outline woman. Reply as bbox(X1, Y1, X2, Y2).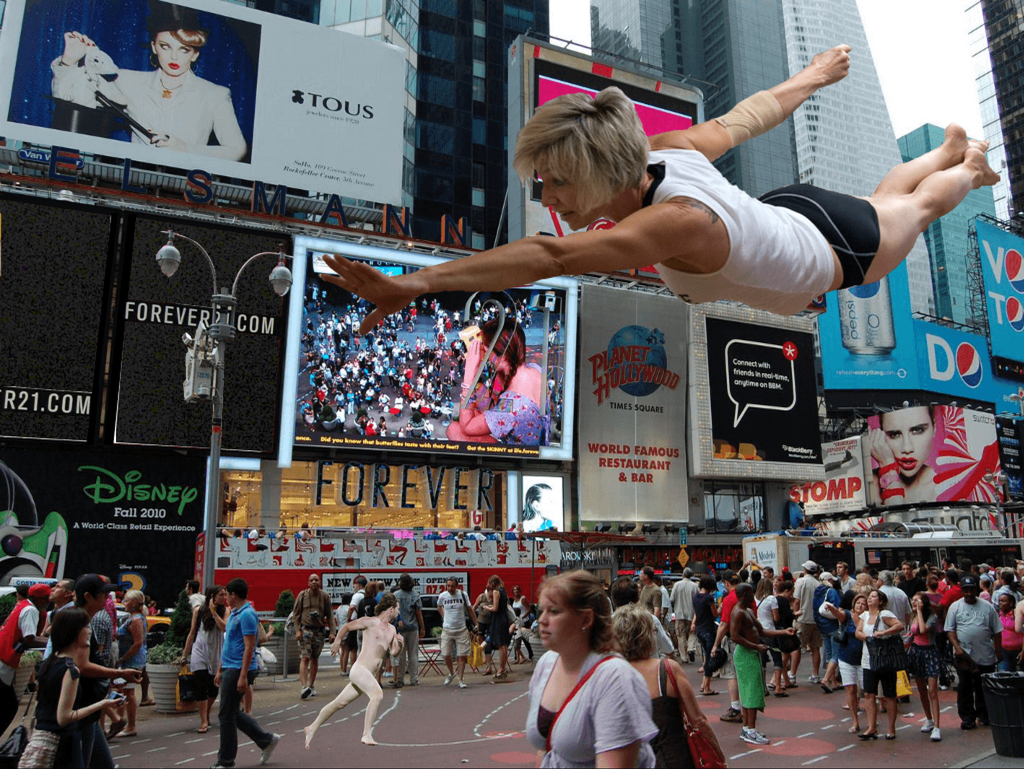
bbox(758, 575, 792, 696).
